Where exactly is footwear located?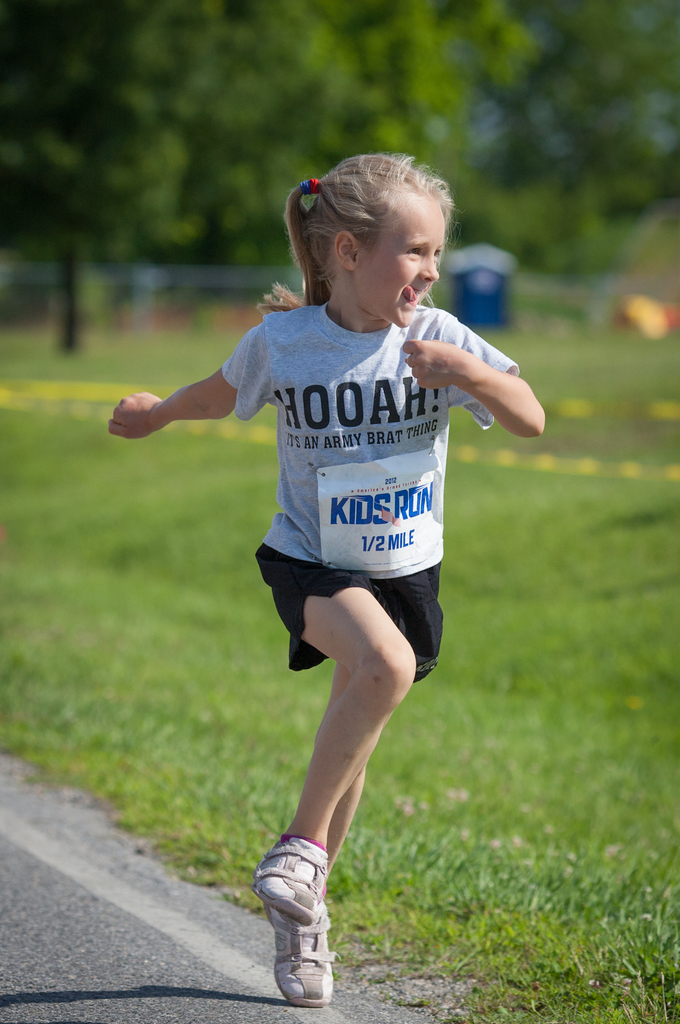
Its bounding box is 262, 881, 334, 1005.
